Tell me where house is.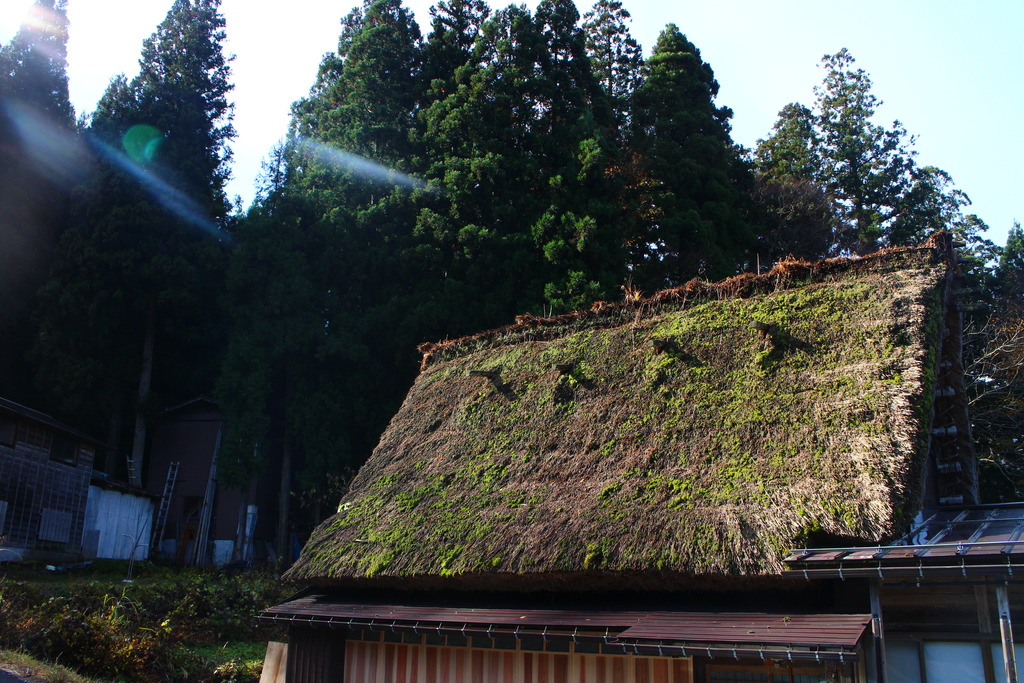
house is at left=255, top=230, right=1023, bottom=682.
